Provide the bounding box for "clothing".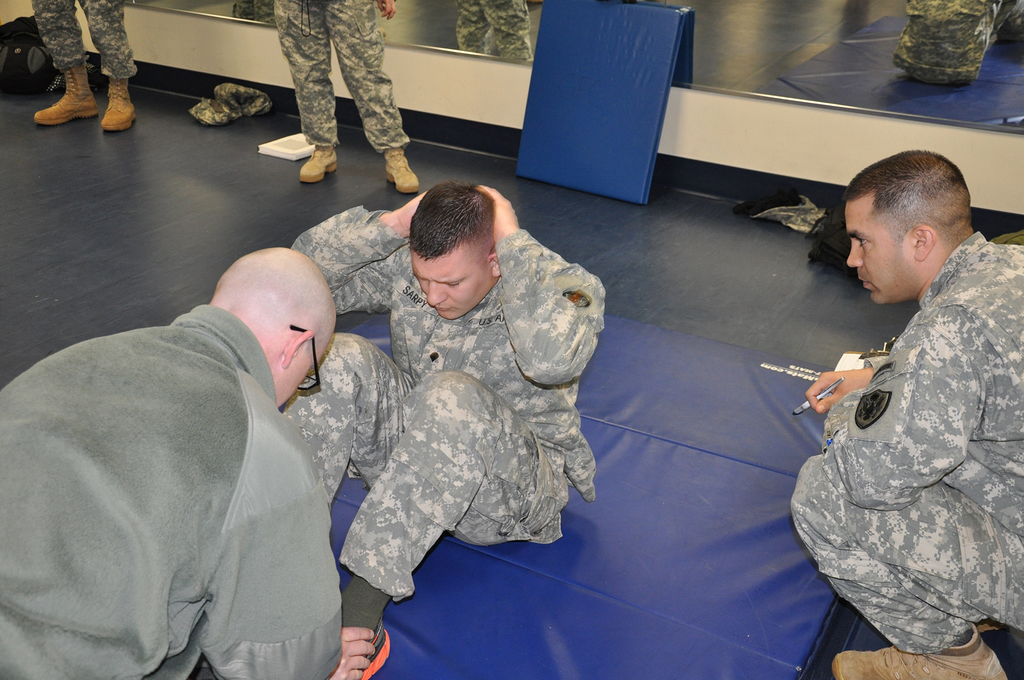
<bbox>269, 222, 596, 605</bbox>.
